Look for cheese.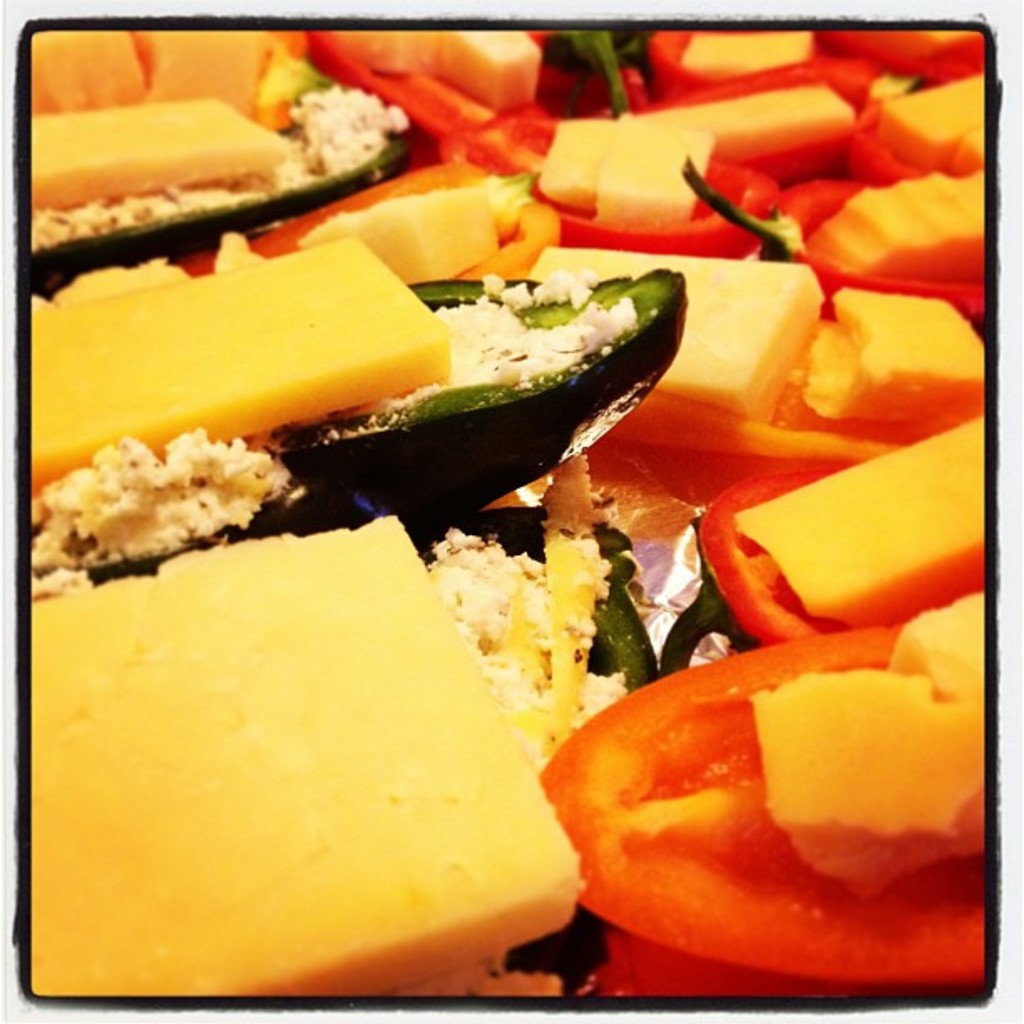
Found: 728,417,989,622.
